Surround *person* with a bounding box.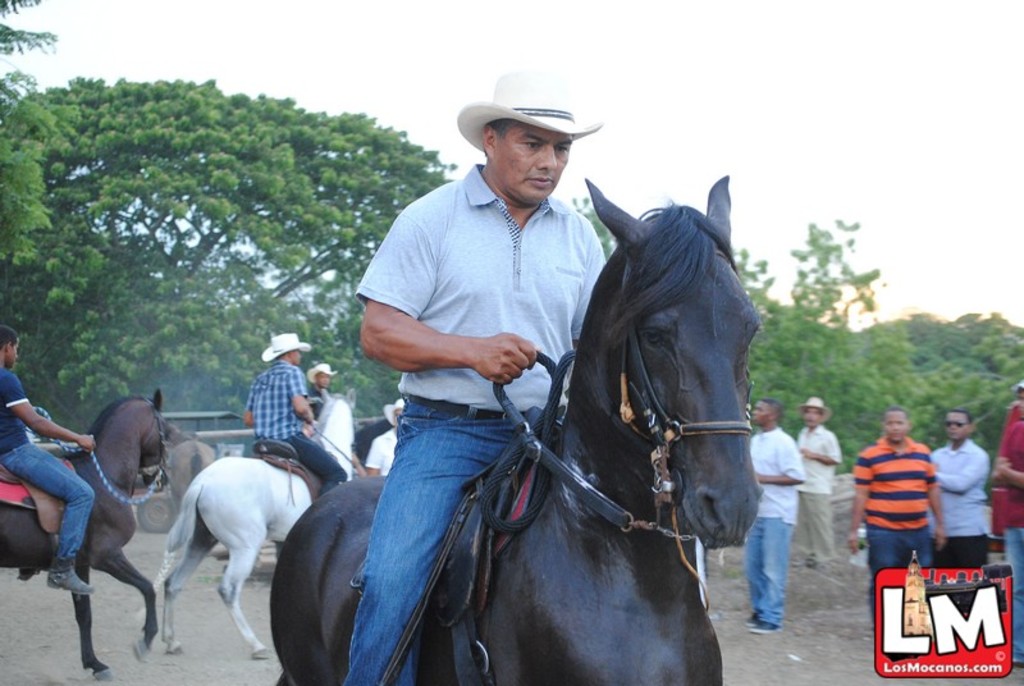
l=243, t=325, r=347, b=502.
